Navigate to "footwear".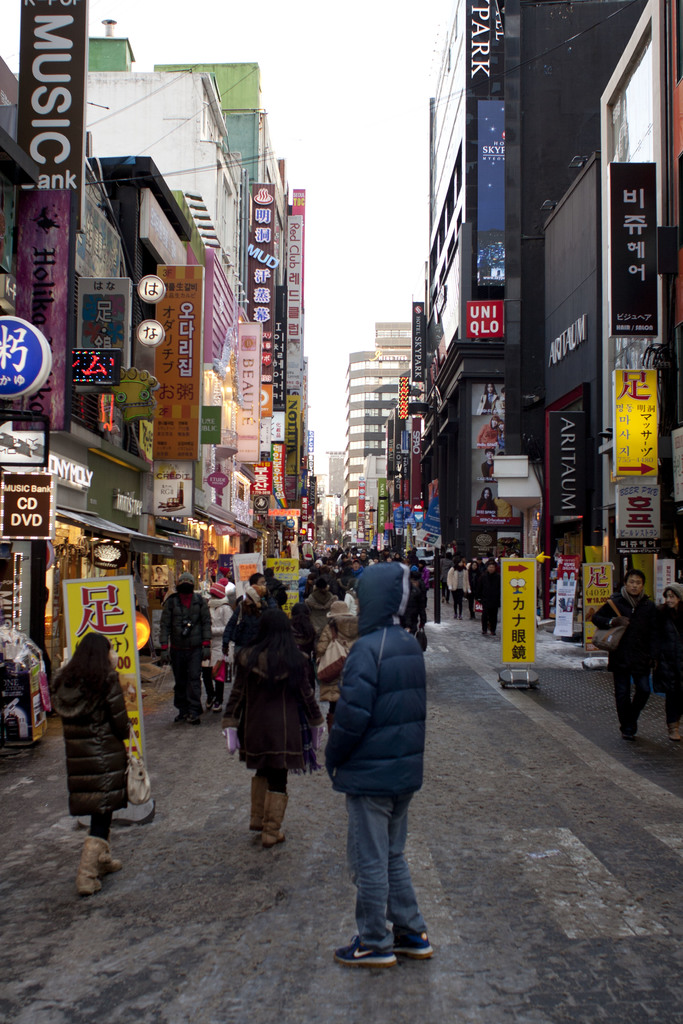
Navigation target: region(77, 839, 103, 895).
